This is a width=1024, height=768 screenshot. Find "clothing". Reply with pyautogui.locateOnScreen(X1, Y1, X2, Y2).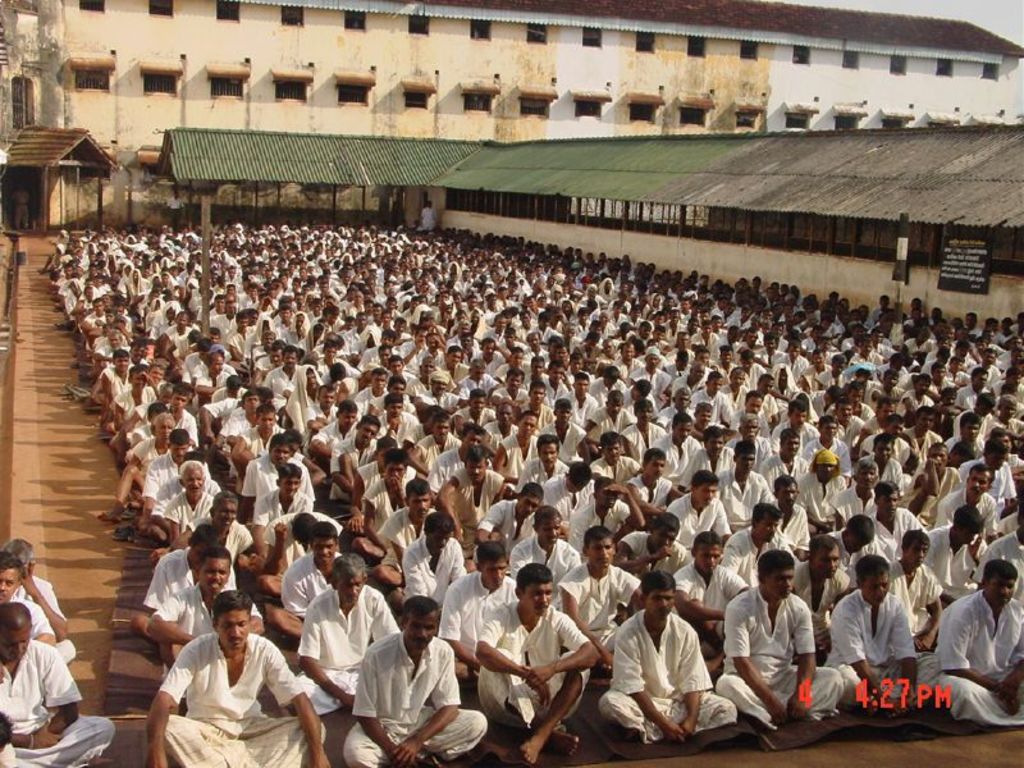
pyautogui.locateOnScreen(271, 512, 346, 573).
